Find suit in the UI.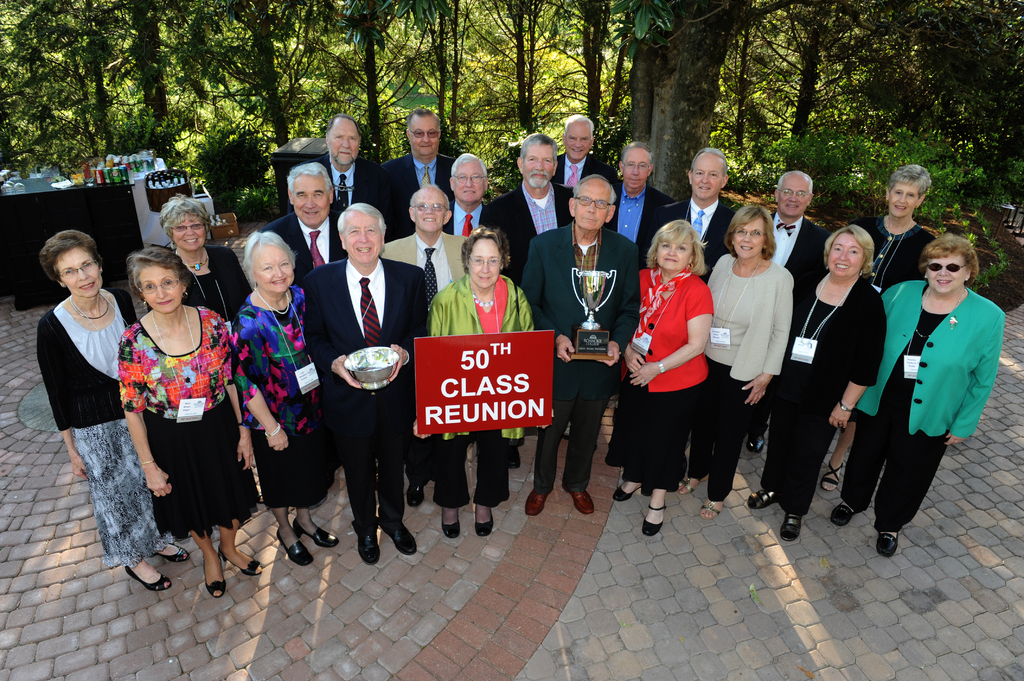
UI element at x1=380 y1=231 x2=467 y2=303.
